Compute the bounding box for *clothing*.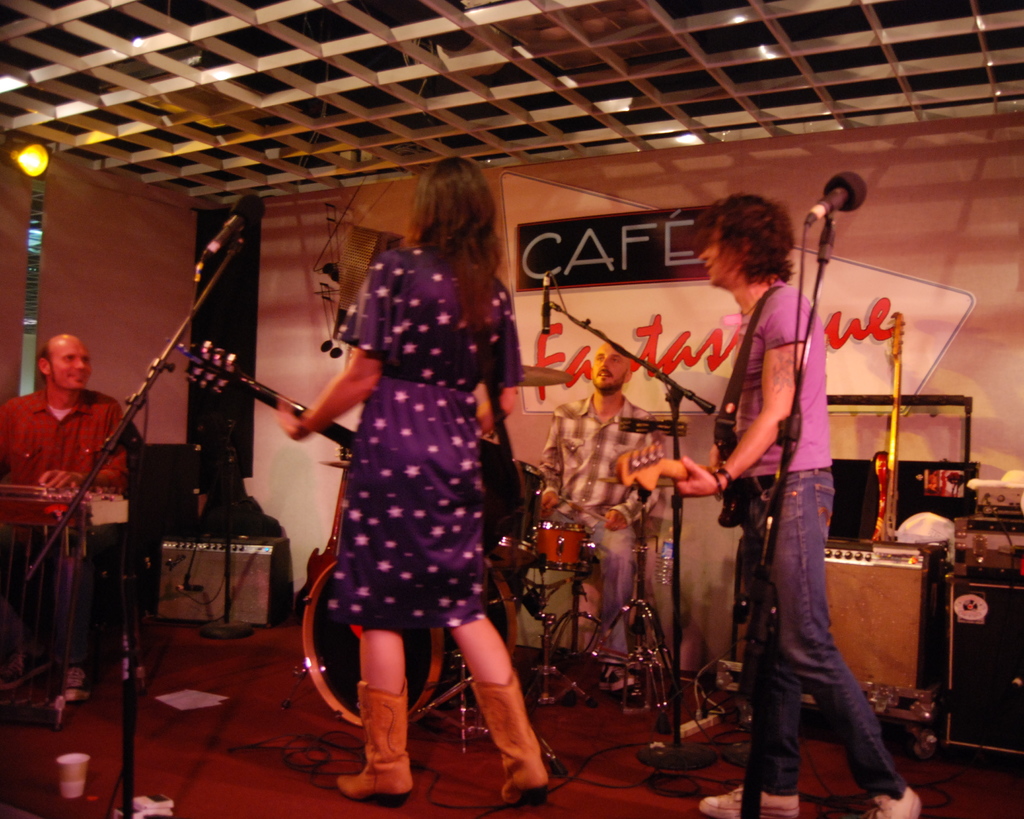
332 246 525 634.
